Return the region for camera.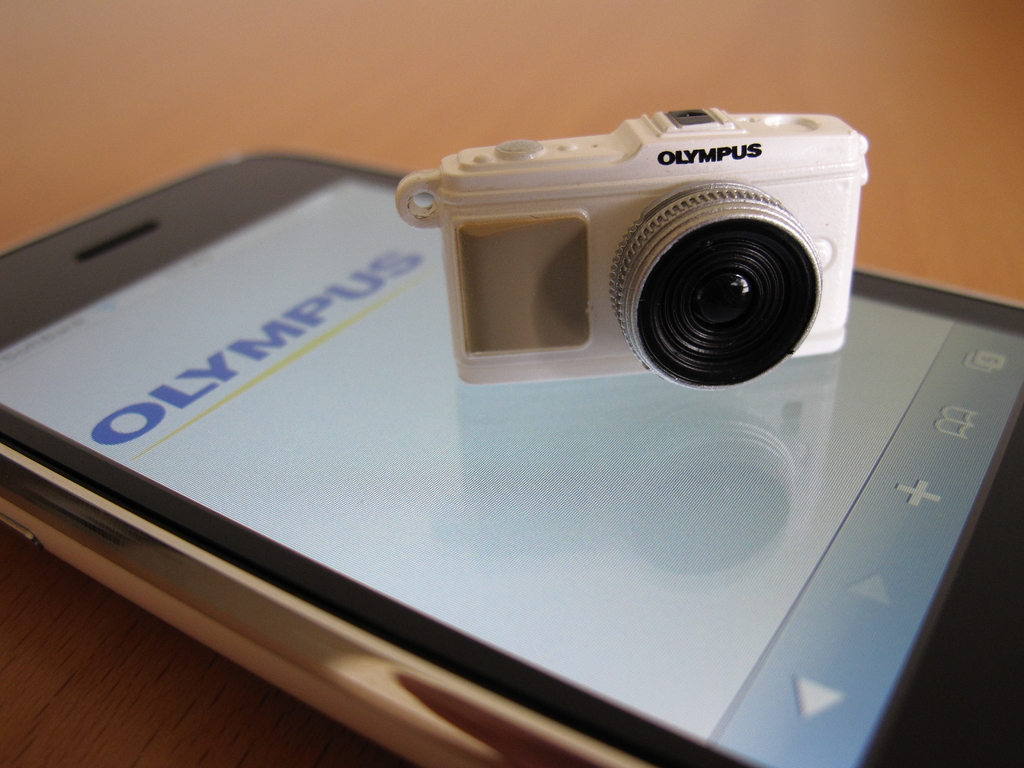
<region>417, 106, 863, 417</region>.
